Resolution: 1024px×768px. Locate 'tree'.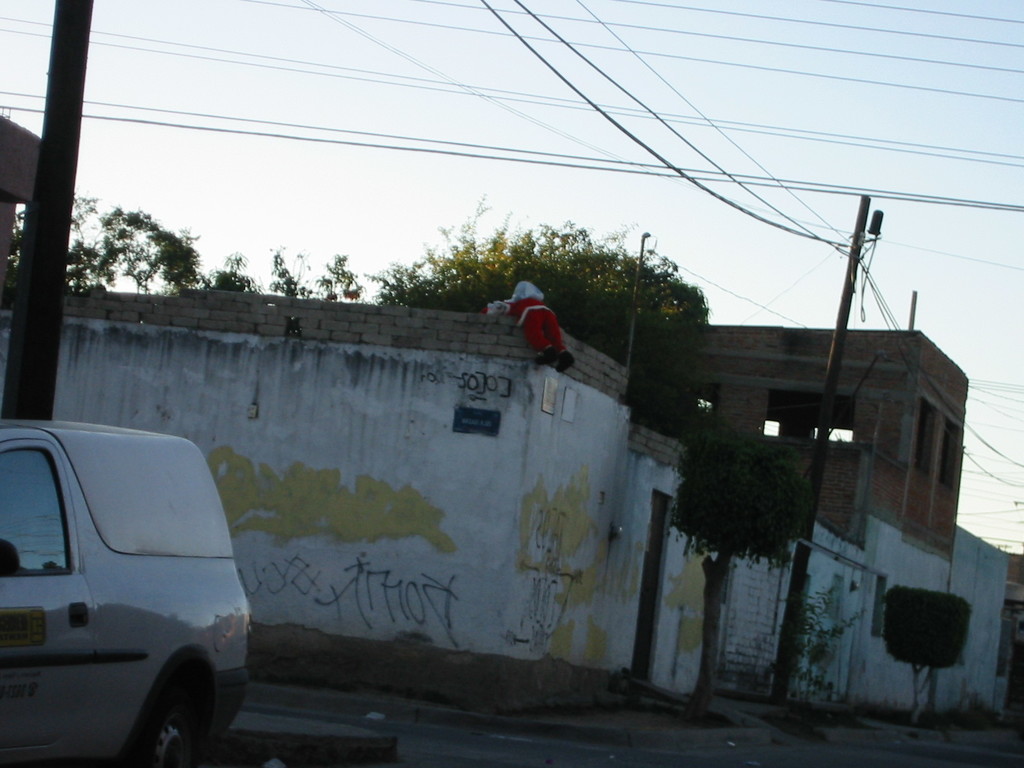
<box>1,182,370,304</box>.
